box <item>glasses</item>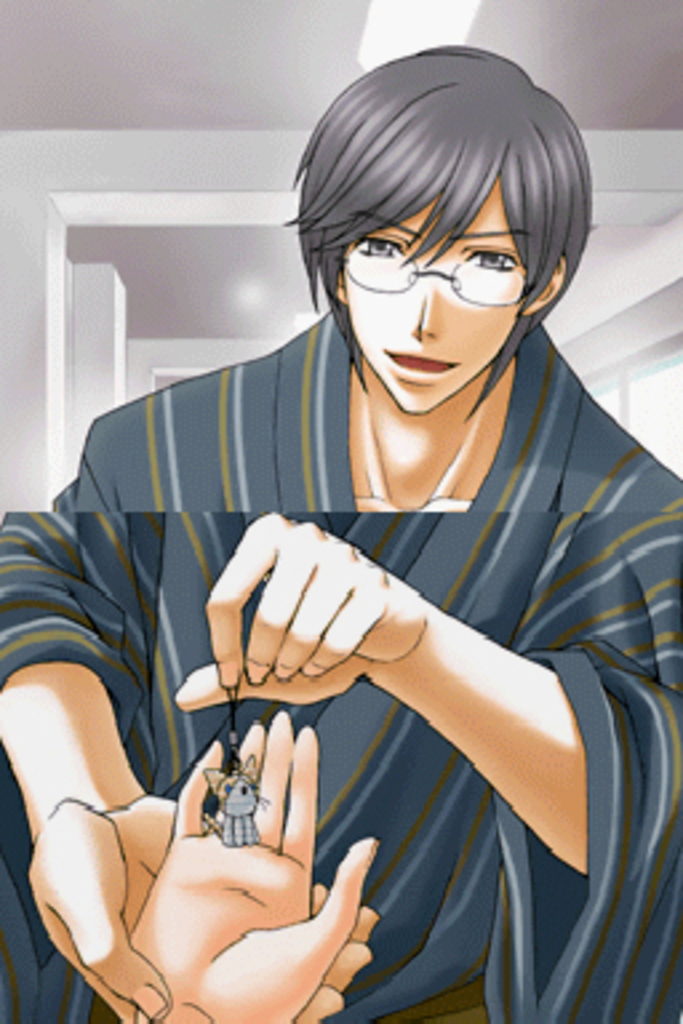
bbox=(333, 216, 558, 296)
